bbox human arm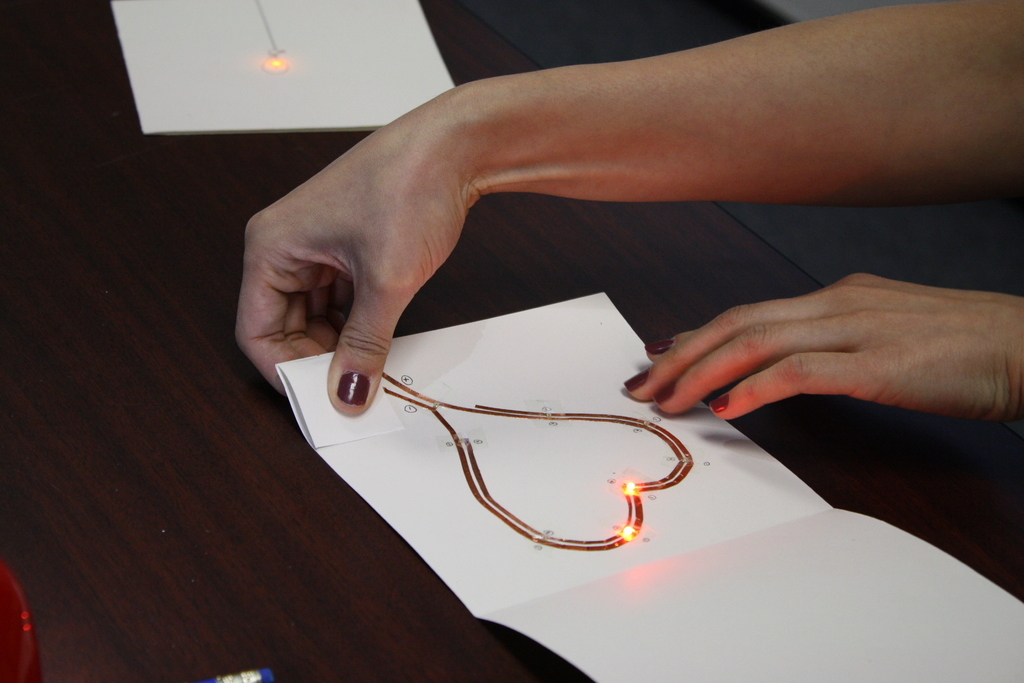
(616, 267, 1023, 424)
